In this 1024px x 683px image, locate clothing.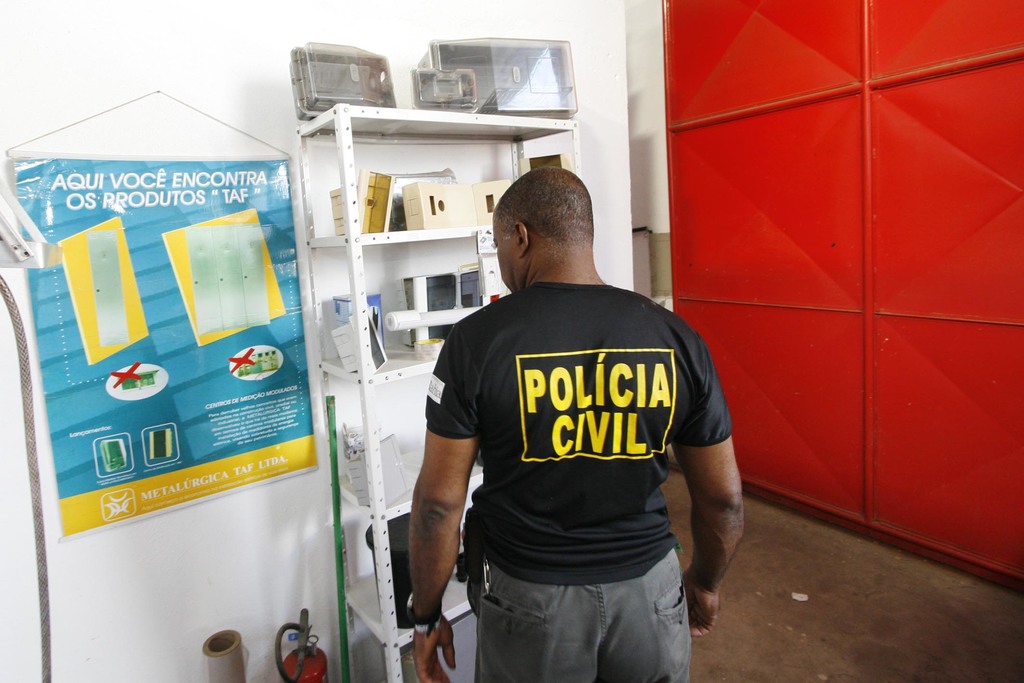
Bounding box: 437:286:747:682.
